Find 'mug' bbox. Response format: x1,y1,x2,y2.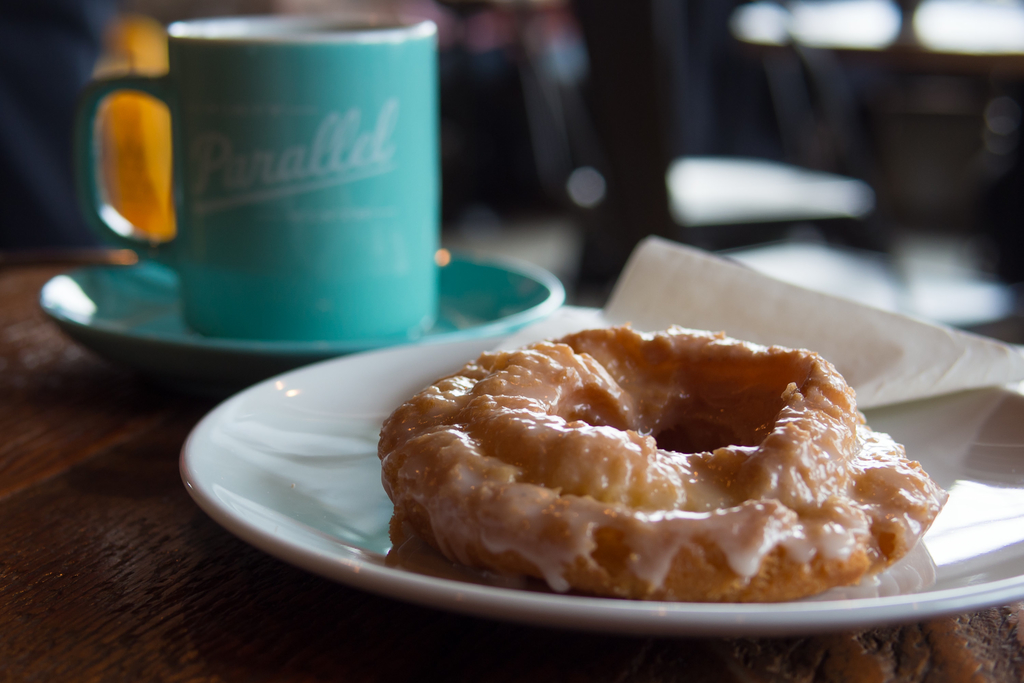
73,21,442,336.
